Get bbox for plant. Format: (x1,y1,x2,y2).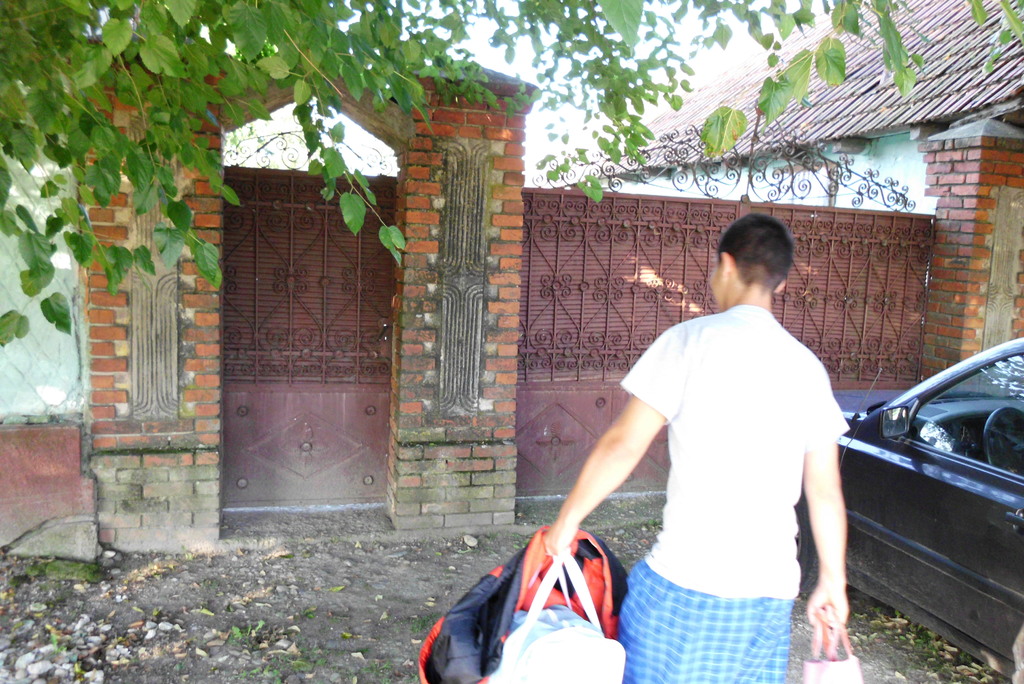
(410,609,442,637).
